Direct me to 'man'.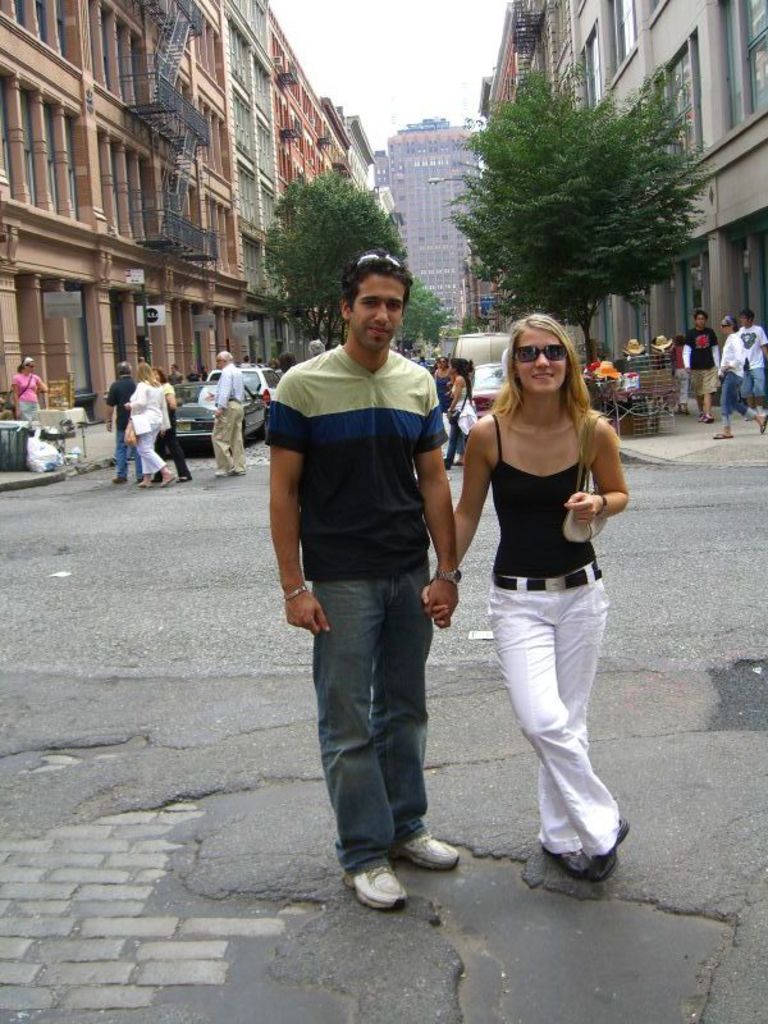
Direction: <region>682, 310, 723, 424</region>.
